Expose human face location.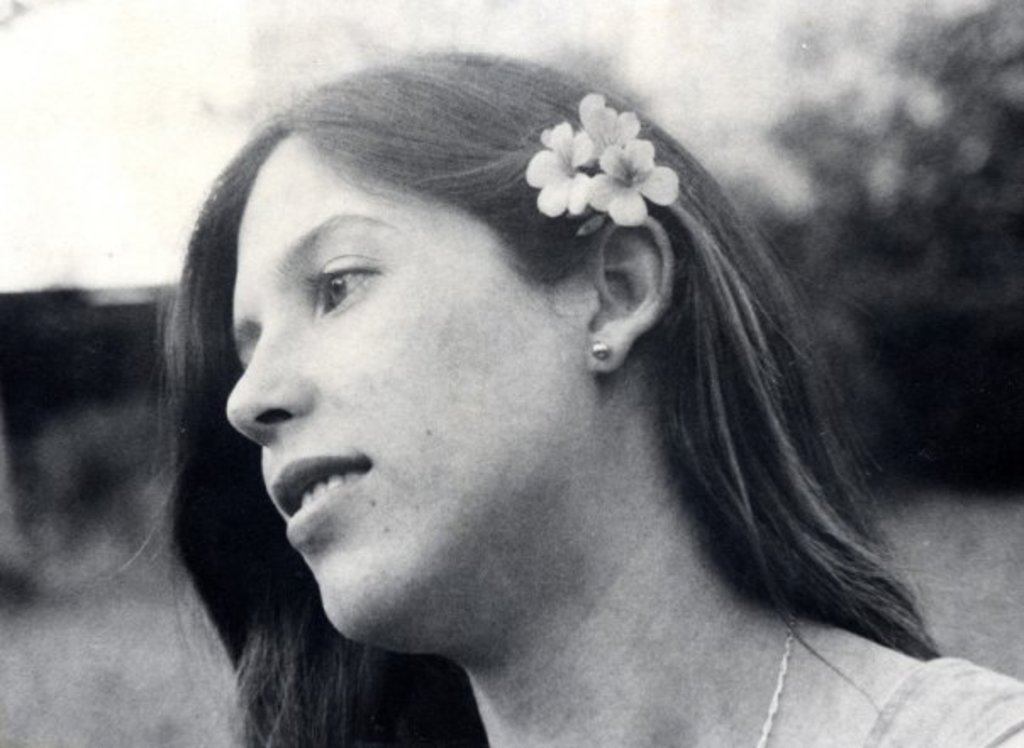
Exposed at locate(222, 142, 576, 641).
